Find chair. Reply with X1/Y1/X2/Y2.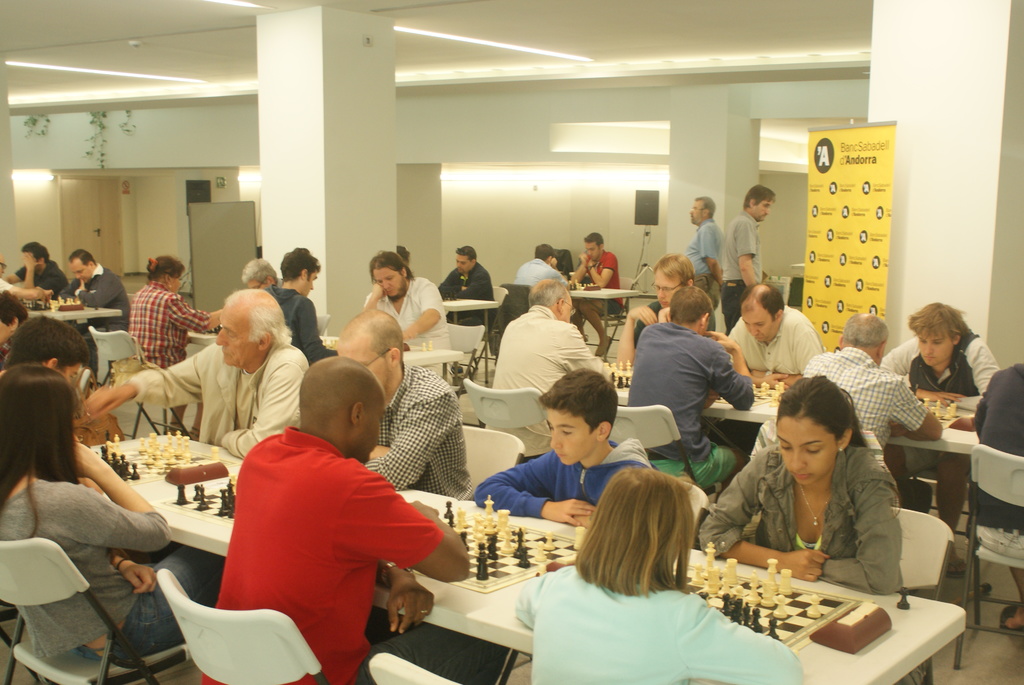
145/588/319/684.
